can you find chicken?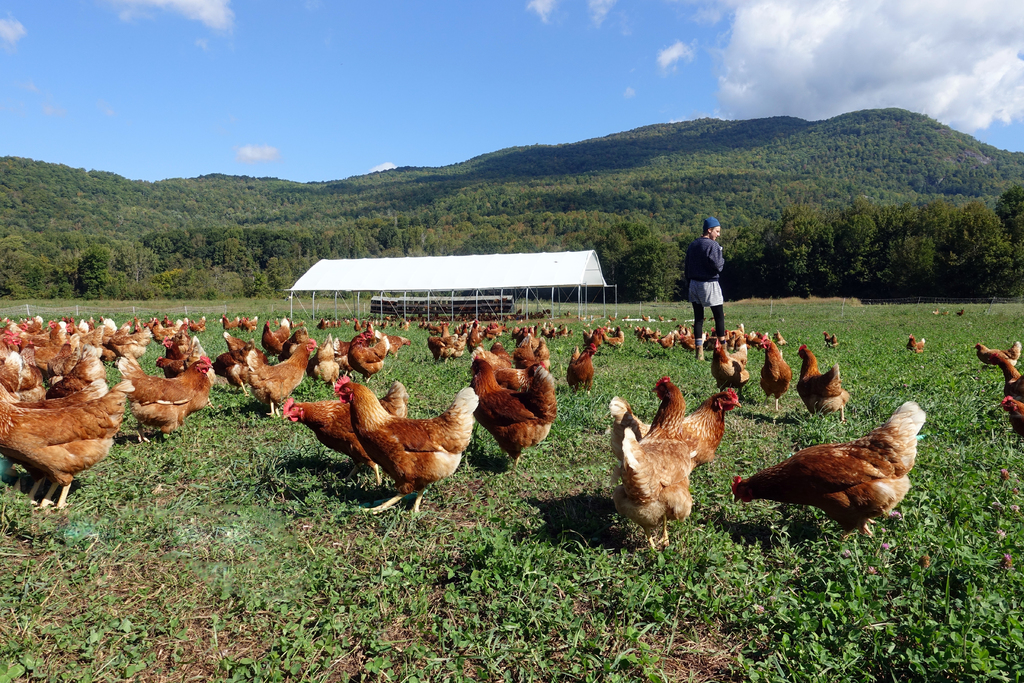
Yes, bounding box: <region>769, 328, 794, 349</region>.
